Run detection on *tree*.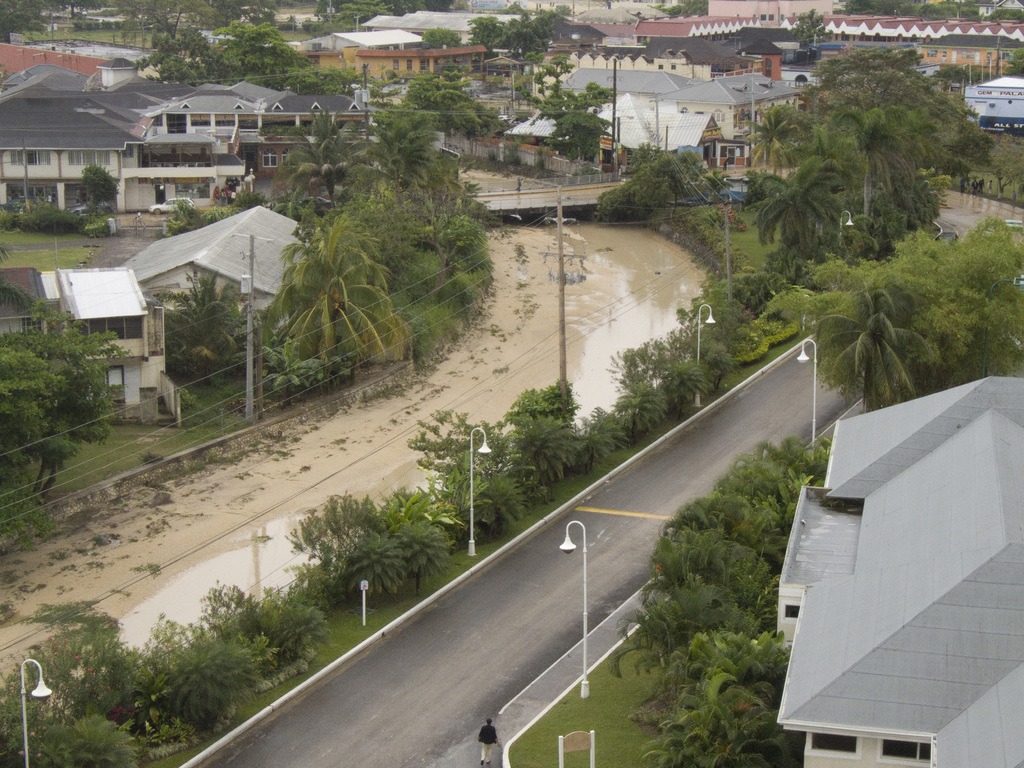
Result: select_region(391, 56, 493, 173).
